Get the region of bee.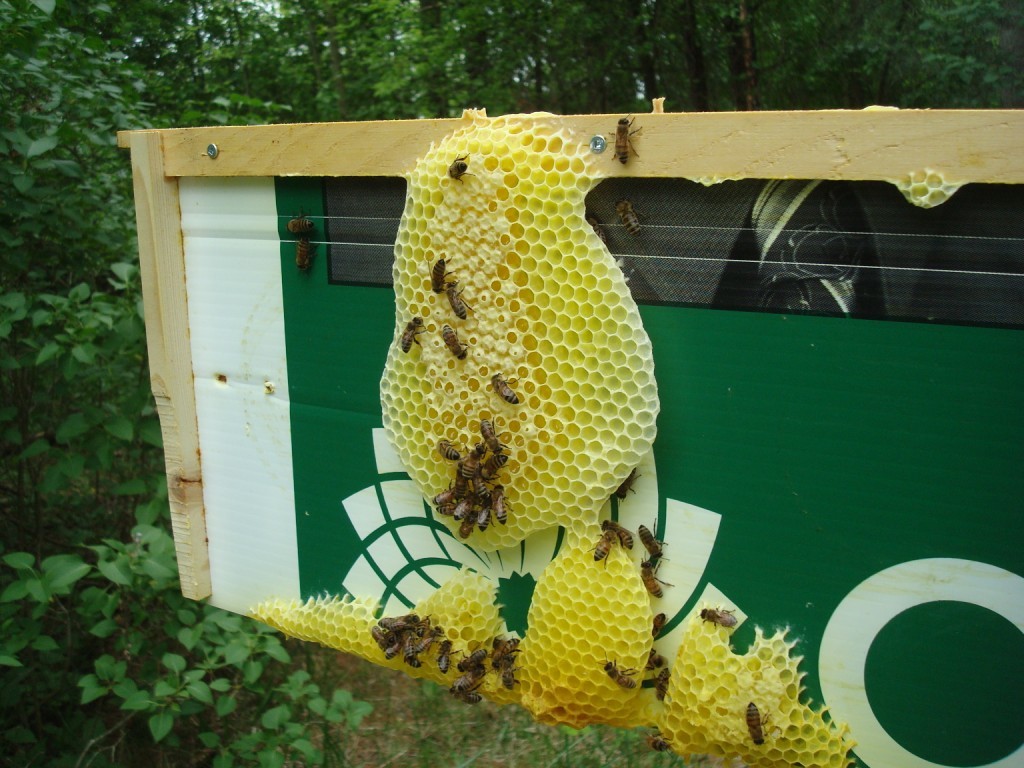
x1=390, y1=319, x2=429, y2=354.
